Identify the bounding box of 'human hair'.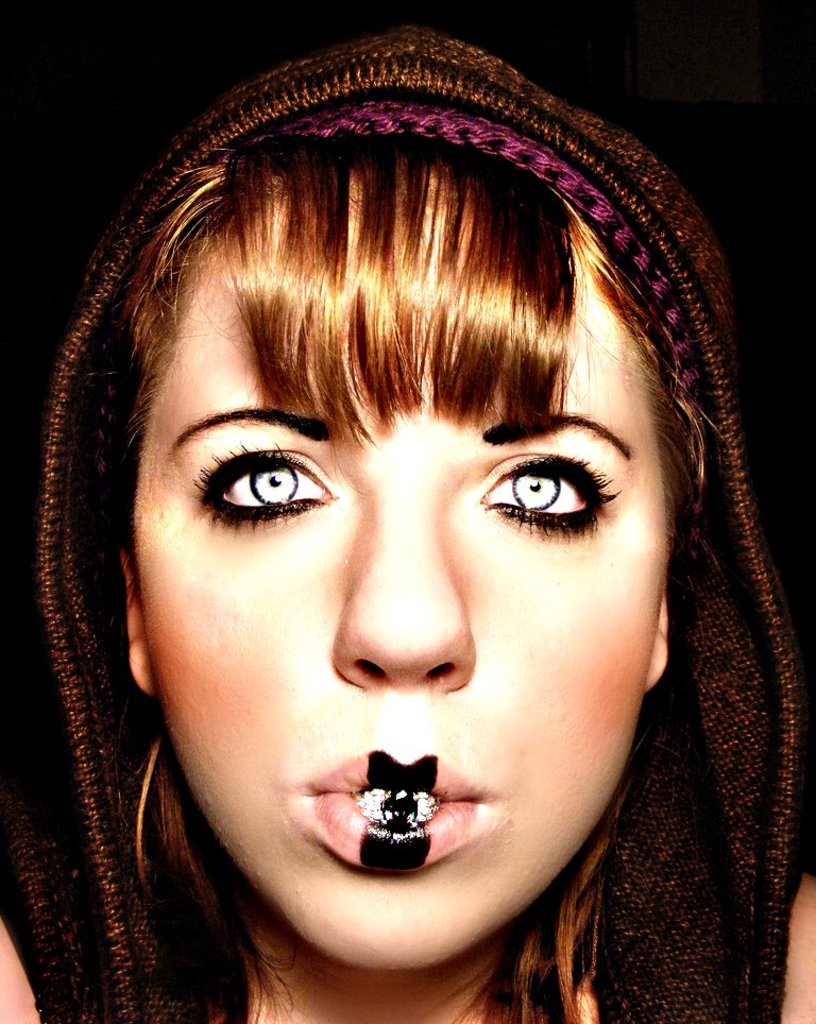
(x1=78, y1=133, x2=723, y2=590).
